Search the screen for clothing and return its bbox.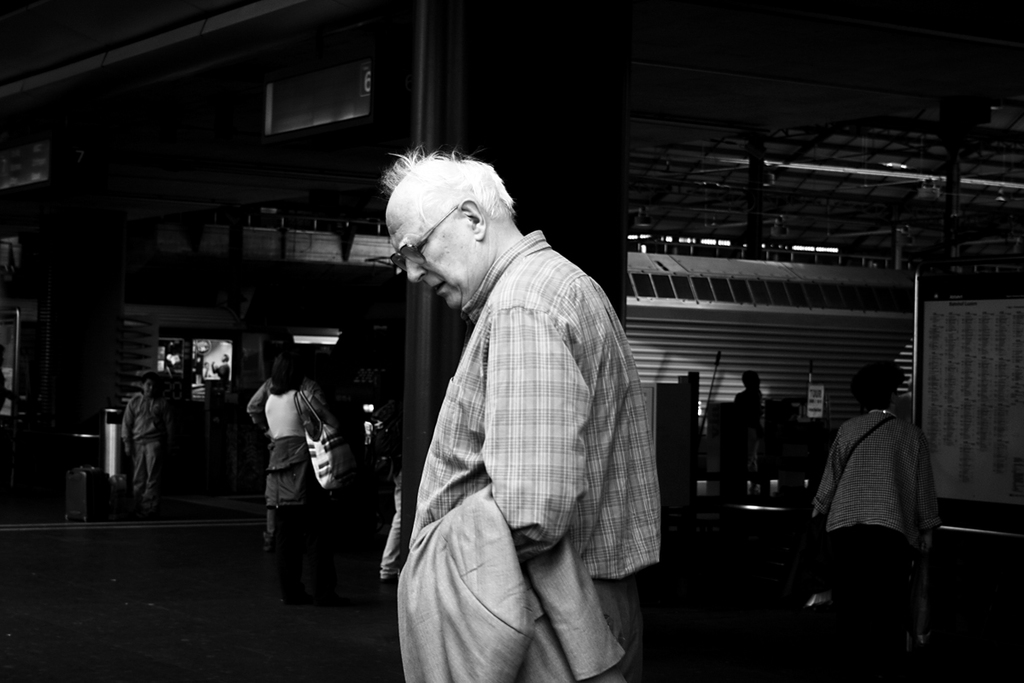
Found: x1=244 y1=381 x2=323 y2=511.
